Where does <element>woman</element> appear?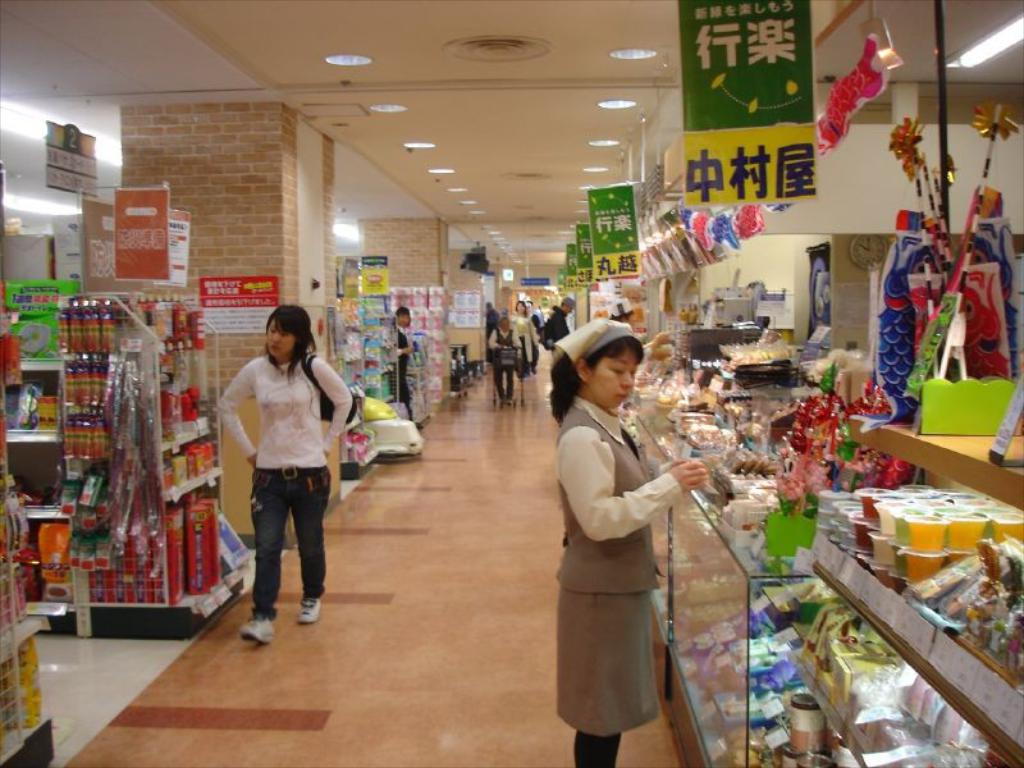
Appears at {"left": 511, "top": 300, "right": 534, "bottom": 380}.
